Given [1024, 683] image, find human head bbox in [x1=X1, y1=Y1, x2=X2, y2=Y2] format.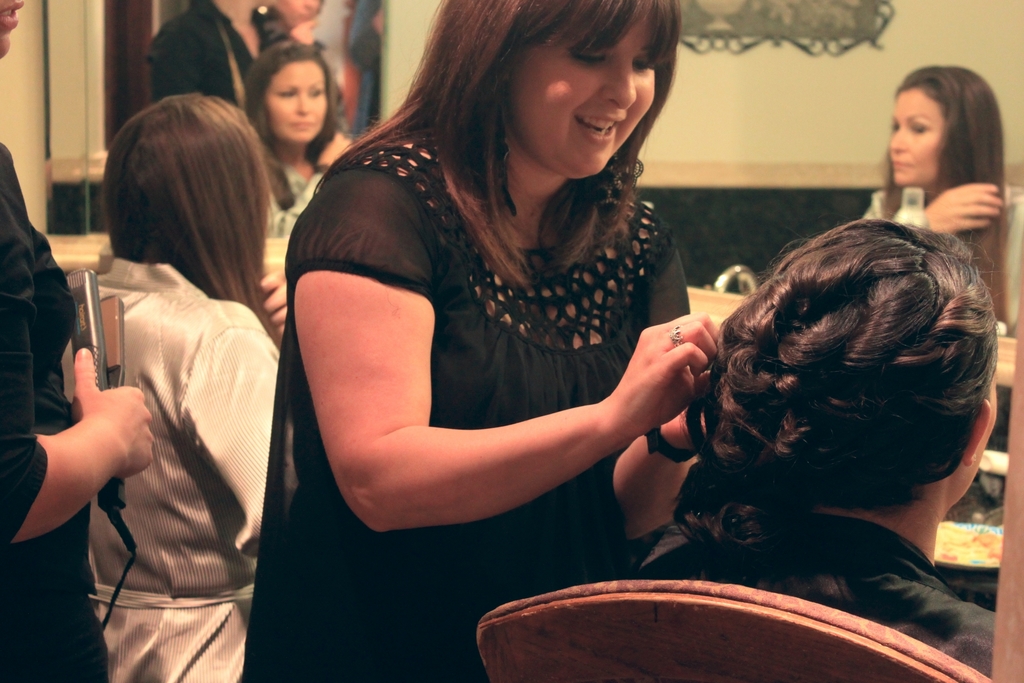
[x1=445, y1=0, x2=675, y2=181].
